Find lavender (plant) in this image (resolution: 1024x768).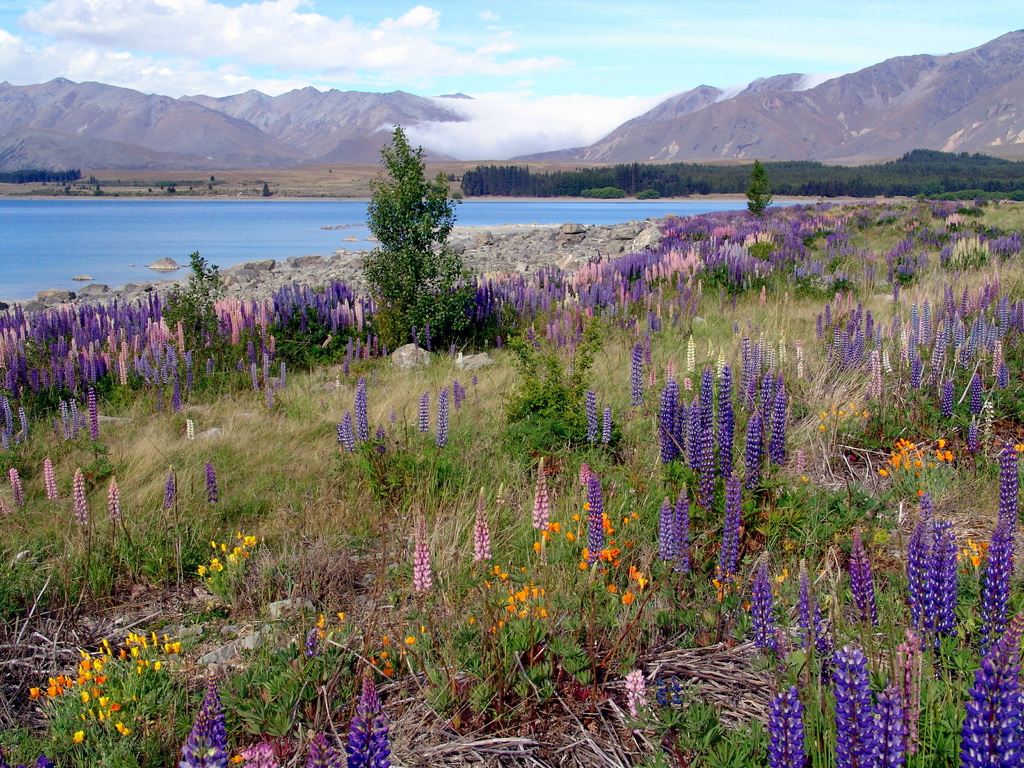
select_region(598, 394, 614, 439).
